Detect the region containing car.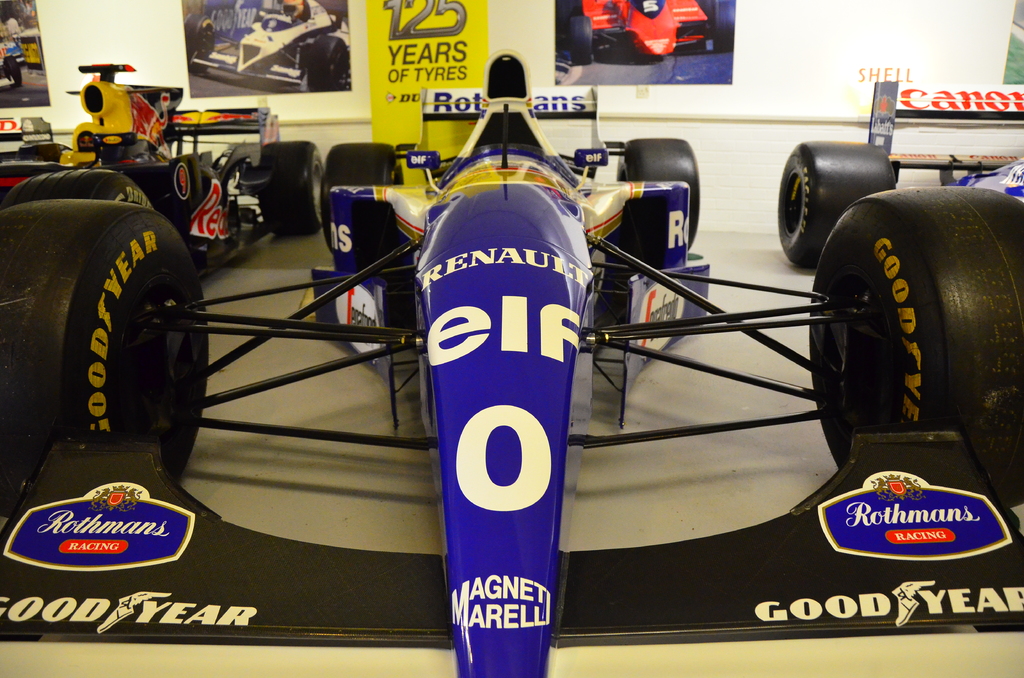
(left=188, top=0, right=345, bottom=93).
